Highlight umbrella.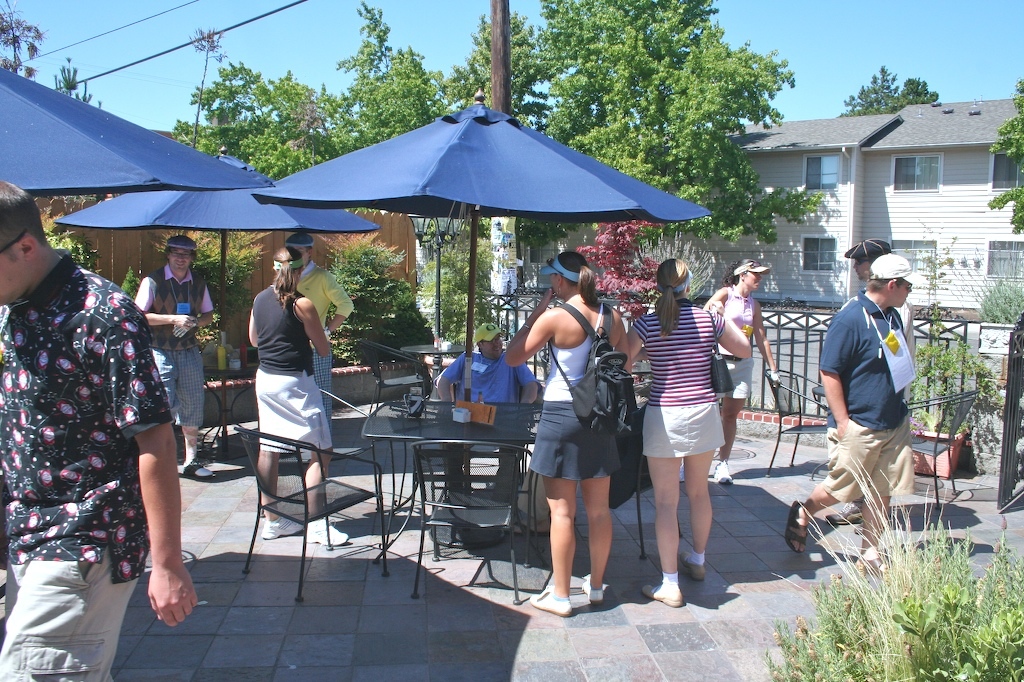
Highlighted region: [x1=259, y1=83, x2=712, y2=491].
